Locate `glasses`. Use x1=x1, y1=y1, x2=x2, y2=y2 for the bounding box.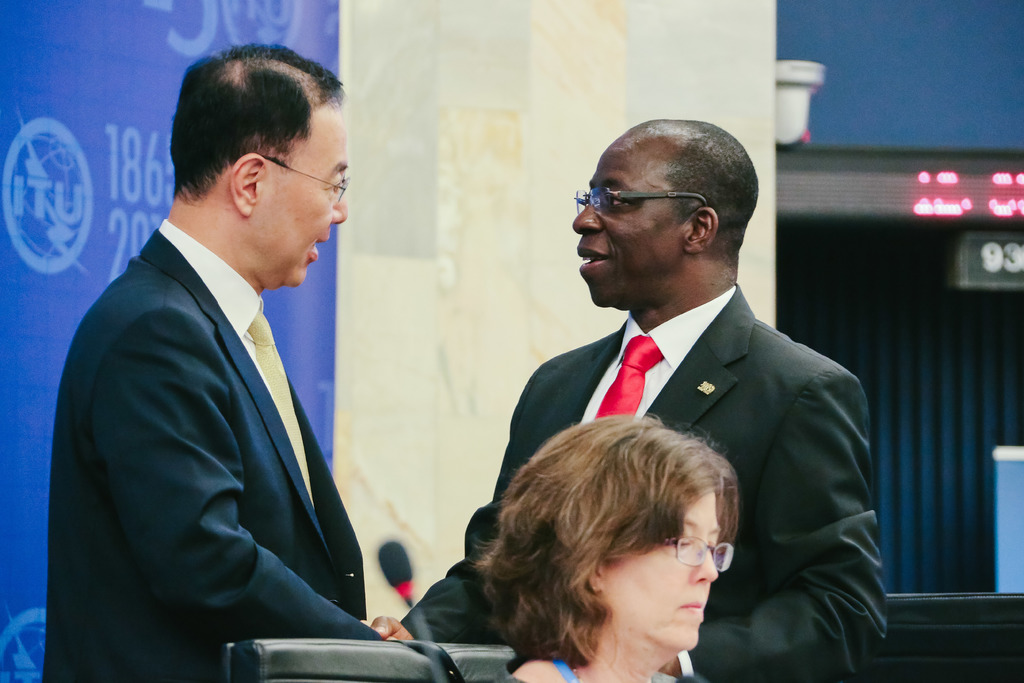
x1=253, y1=152, x2=353, y2=206.
